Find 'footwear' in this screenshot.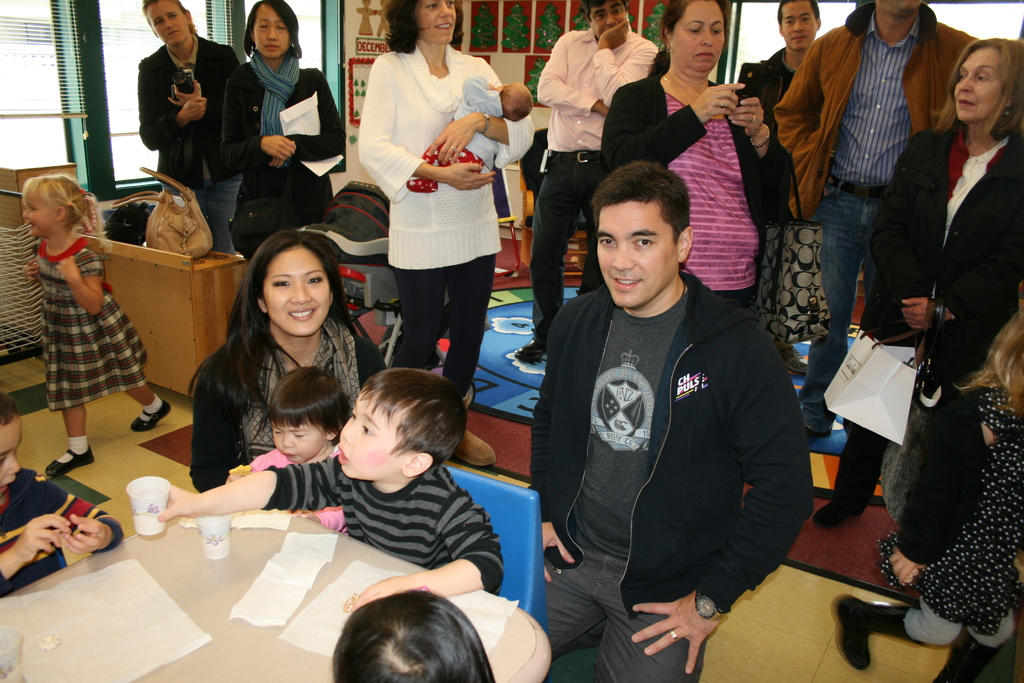
The bounding box for 'footwear' is 835:593:917:667.
